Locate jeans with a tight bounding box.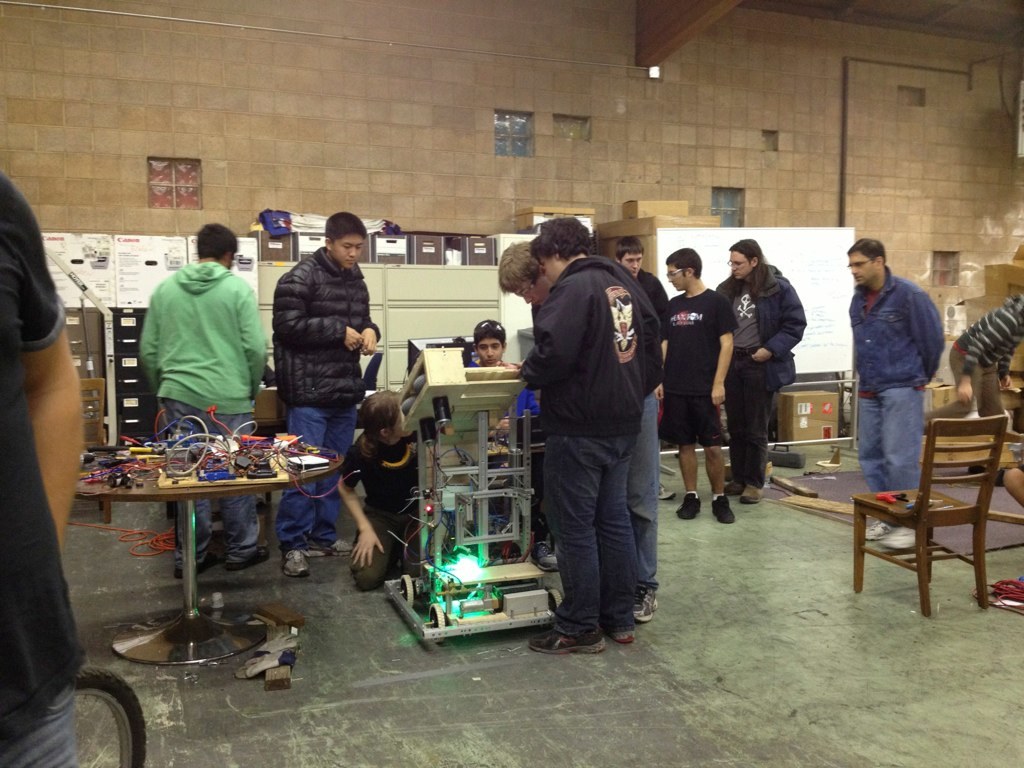
region(544, 436, 638, 636).
